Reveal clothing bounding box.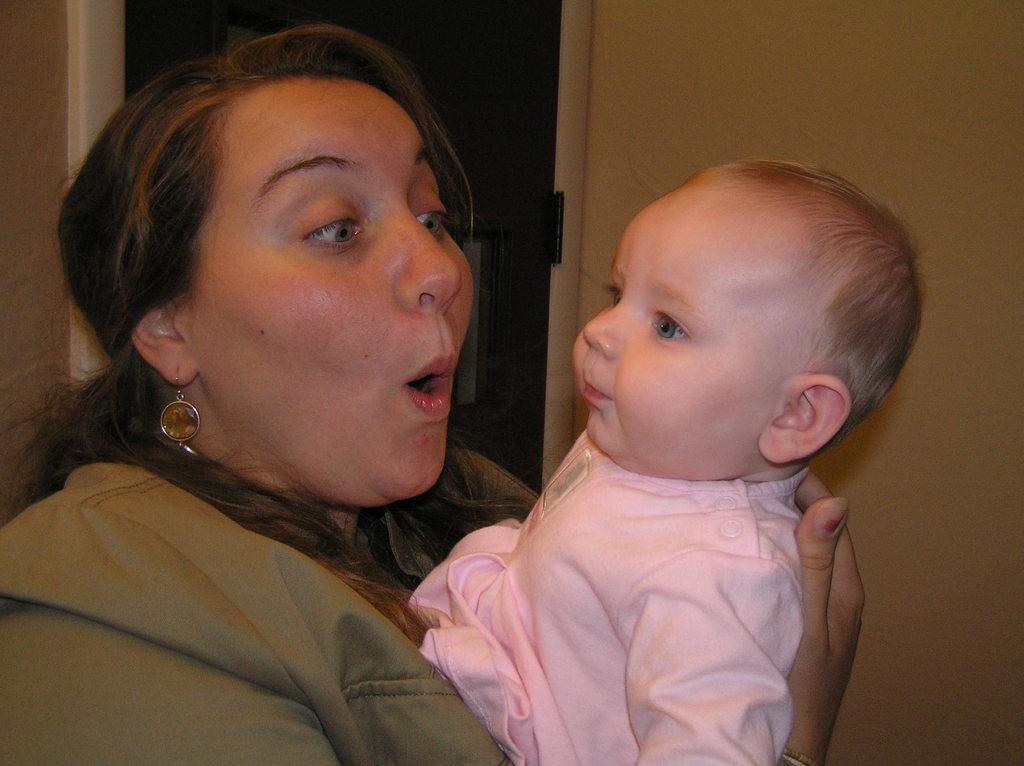
Revealed: crop(0, 459, 543, 765).
